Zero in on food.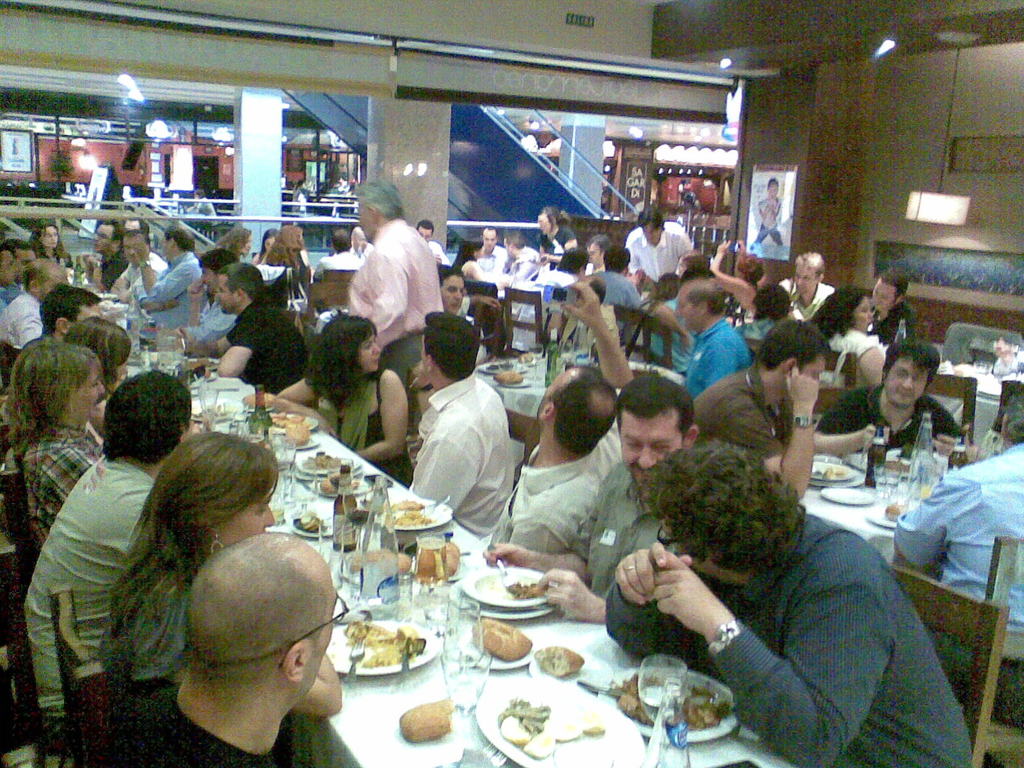
Zeroed in: 297, 509, 325, 532.
